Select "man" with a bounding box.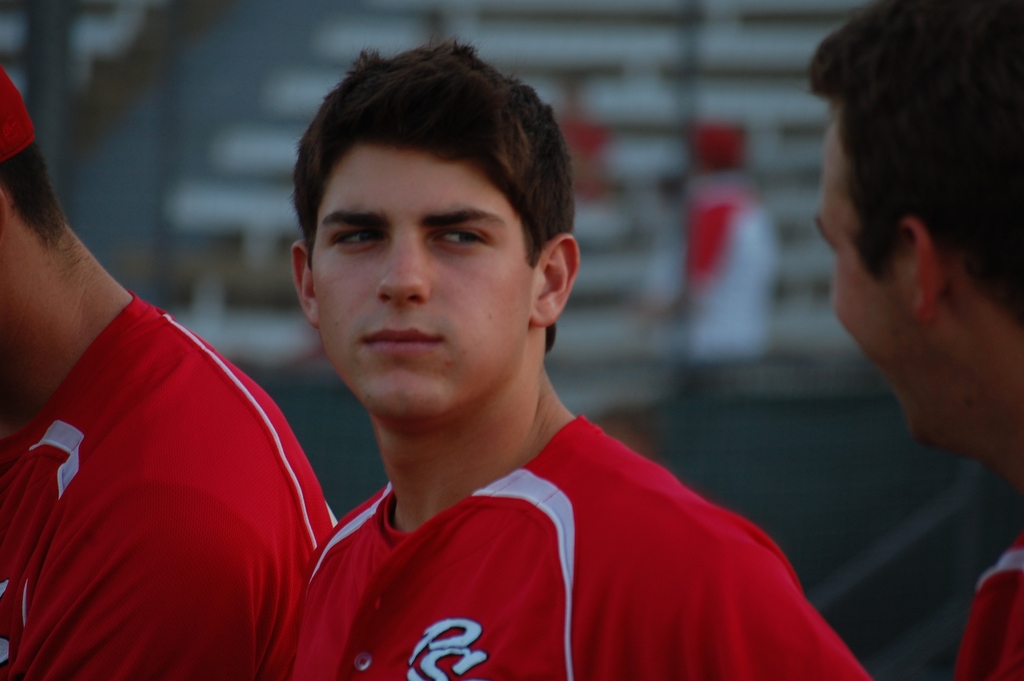
(left=0, top=65, right=343, bottom=680).
